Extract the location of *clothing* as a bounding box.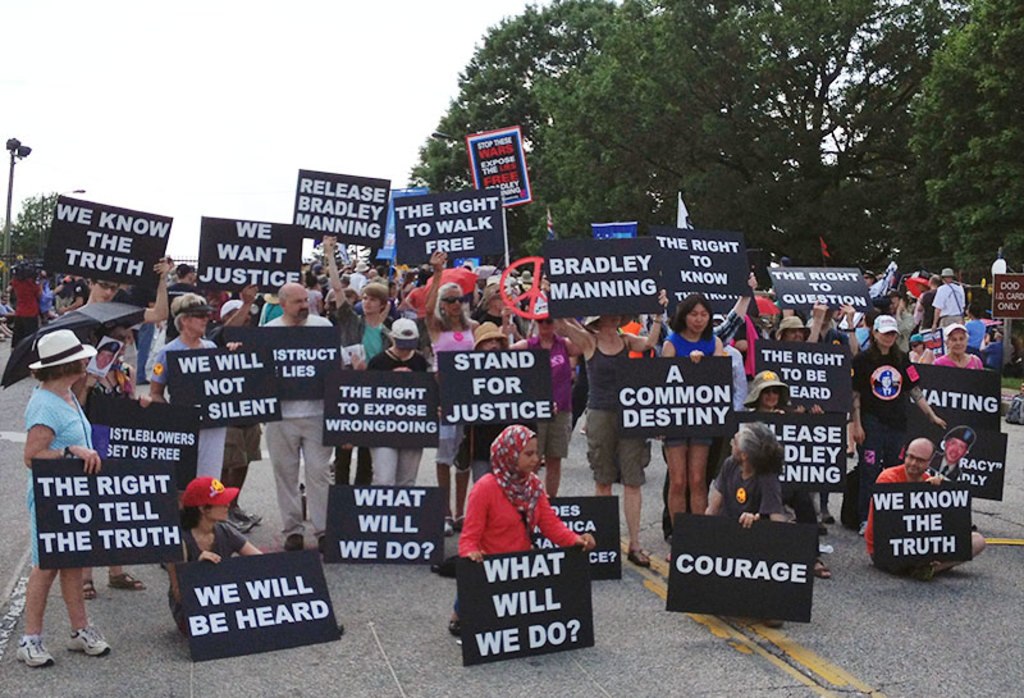
Rect(347, 269, 366, 301).
